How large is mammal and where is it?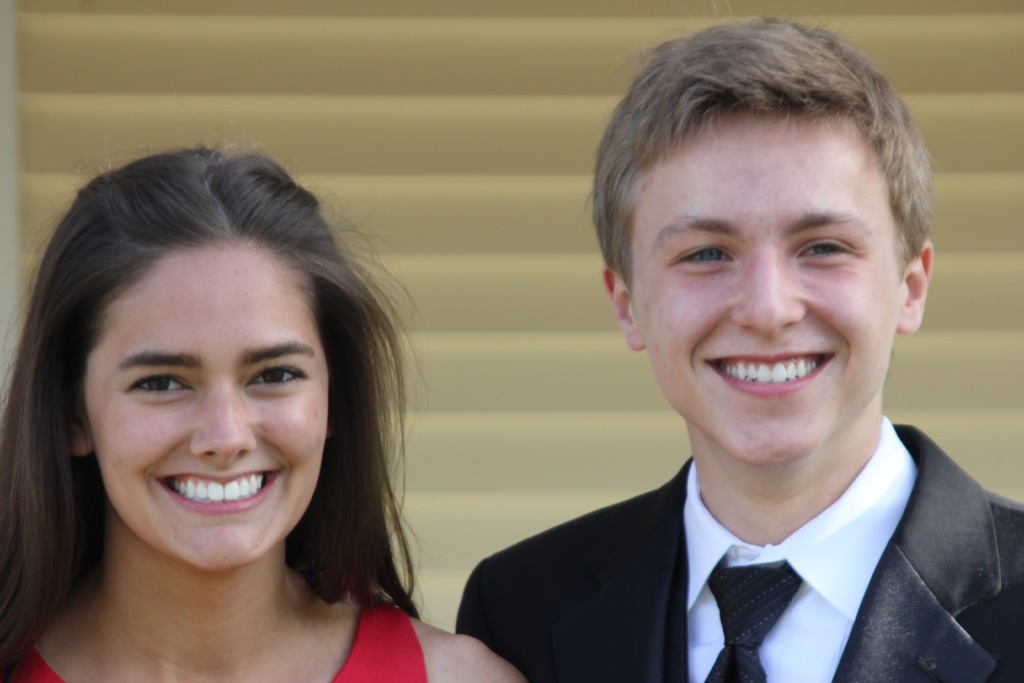
Bounding box: <bbox>0, 135, 535, 682</bbox>.
